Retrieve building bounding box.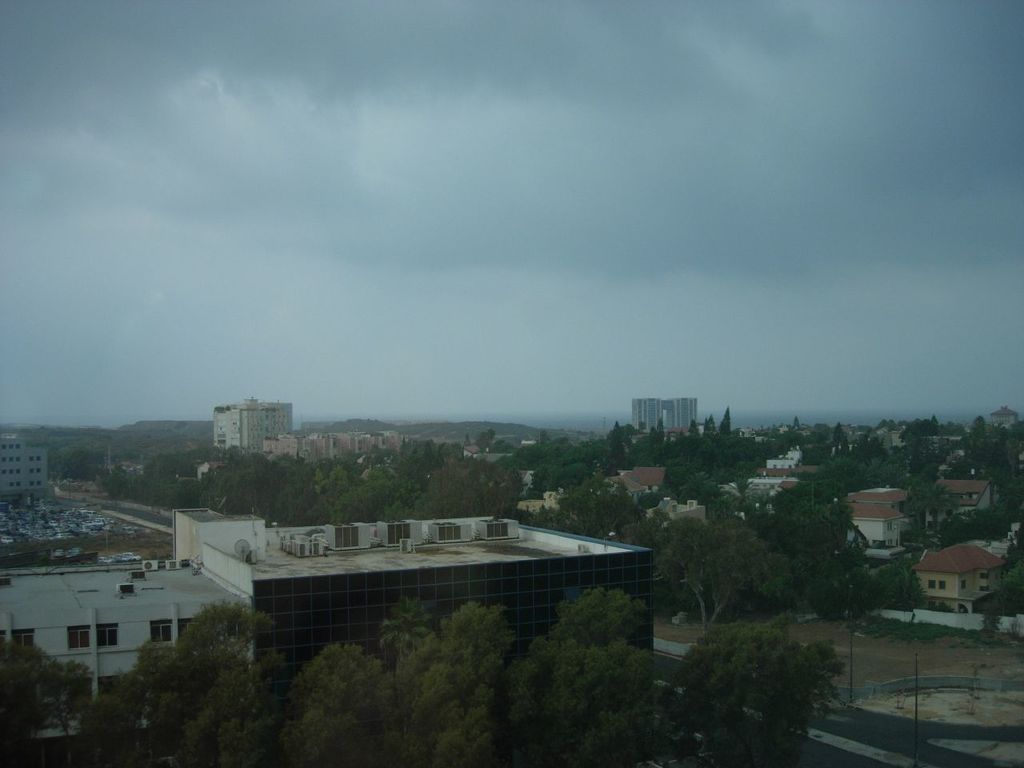
Bounding box: 0 558 256 766.
